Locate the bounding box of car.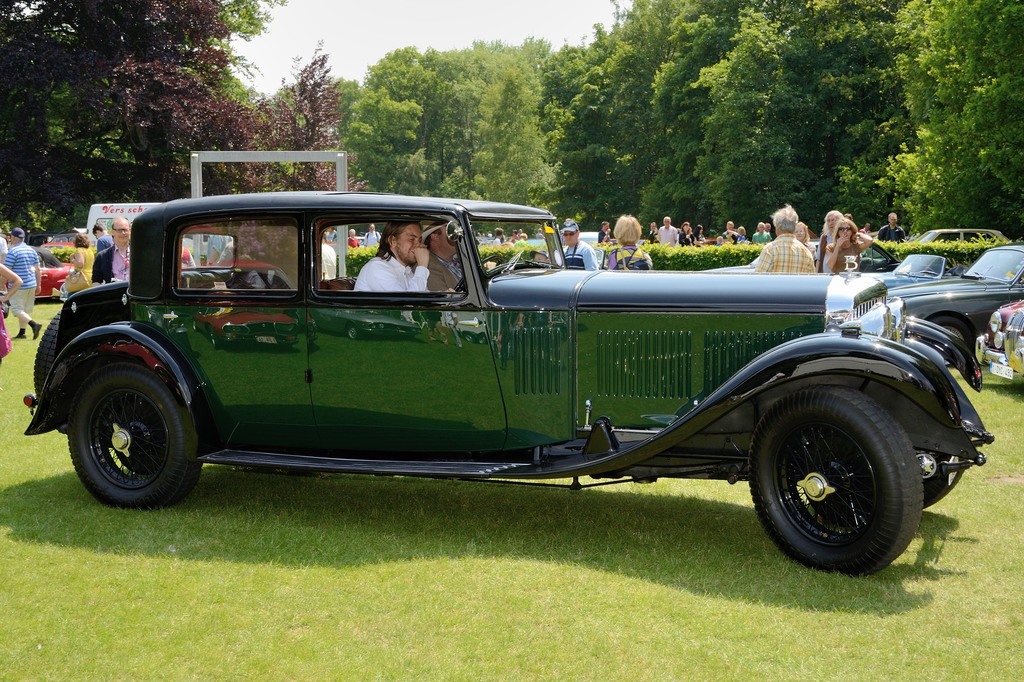
Bounding box: [x1=977, y1=298, x2=1023, y2=385].
